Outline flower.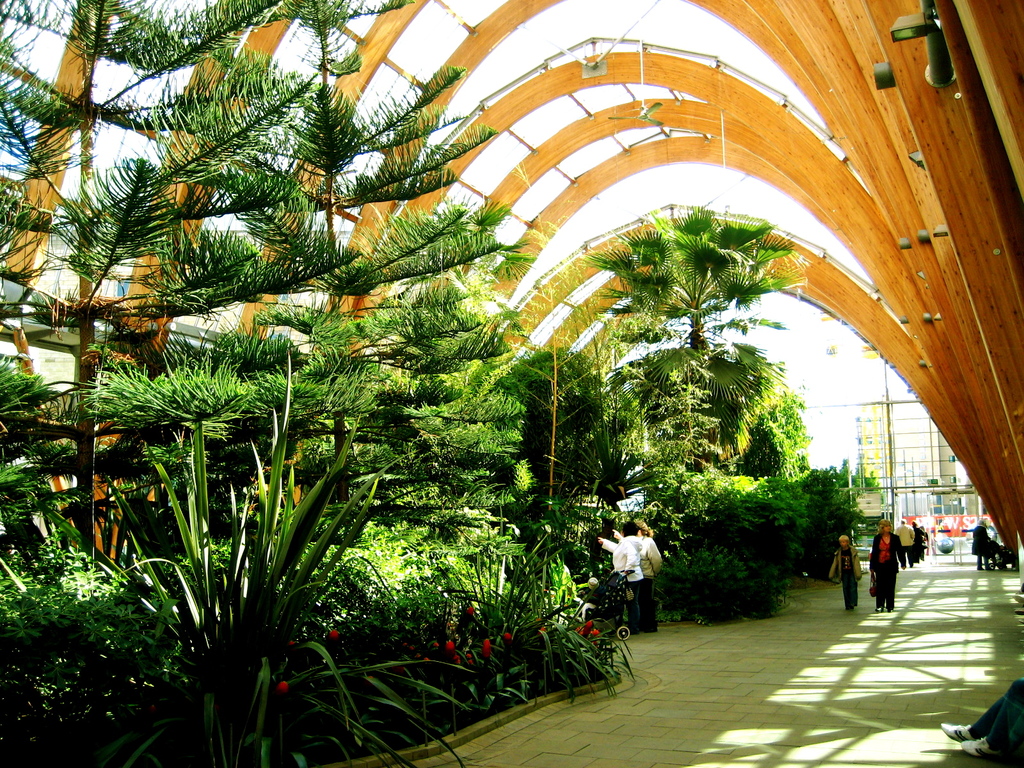
Outline: x1=327, y1=627, x2=339, y2=641.
